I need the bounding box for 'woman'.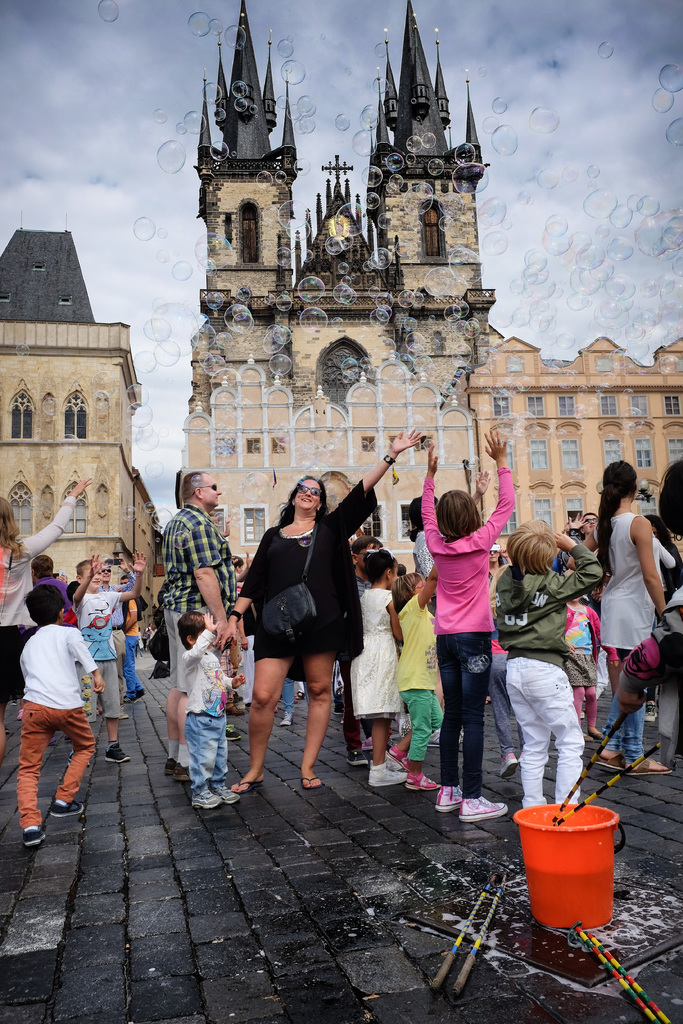
Here it is: <region>243, 476, 392, 813</region>.
